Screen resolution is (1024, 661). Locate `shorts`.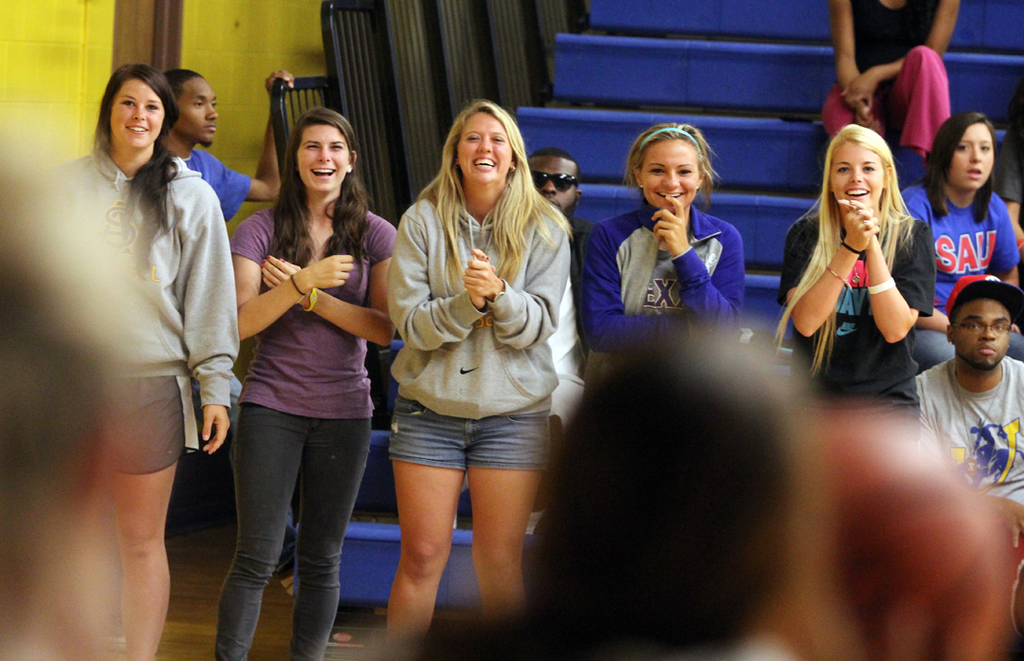
l=106, t=376, r=186, b=476.
